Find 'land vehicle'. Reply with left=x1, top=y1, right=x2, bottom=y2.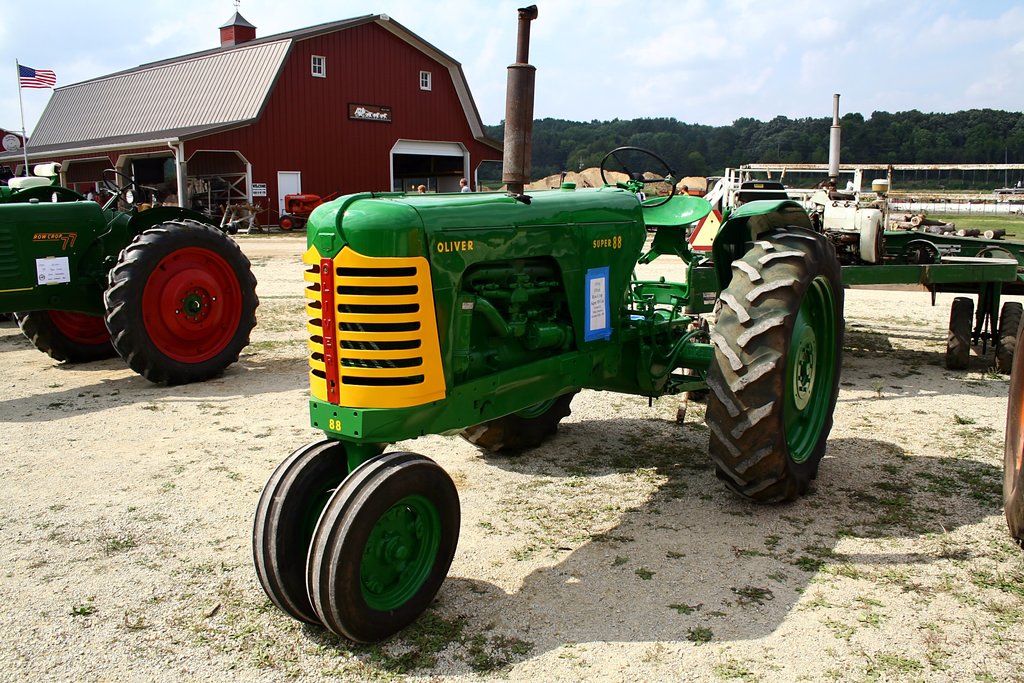
left=254, top=6, right=1023, bottom=650.
